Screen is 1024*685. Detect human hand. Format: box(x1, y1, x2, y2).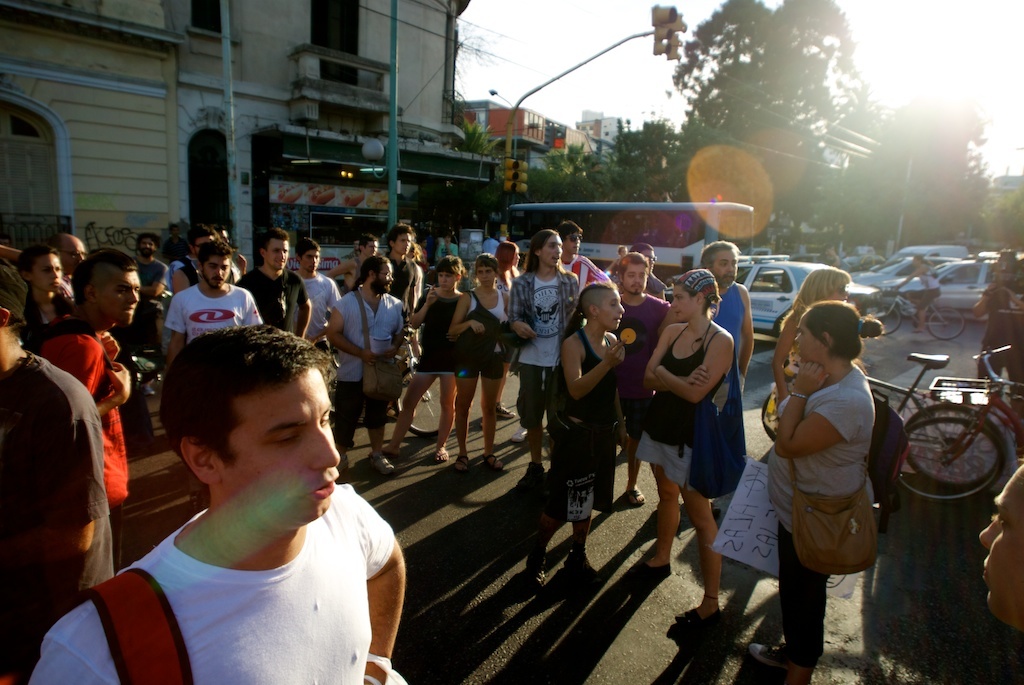
box(773, 390, 785, 404).
